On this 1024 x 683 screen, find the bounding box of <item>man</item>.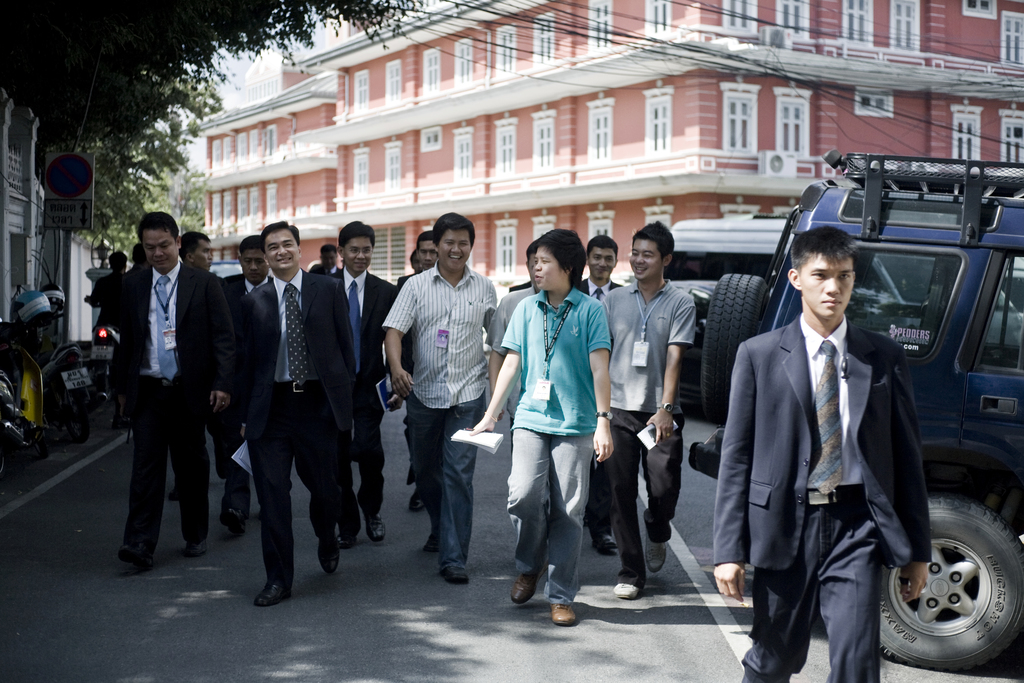
Bounding box: locate(237, 215, 356, 605).
